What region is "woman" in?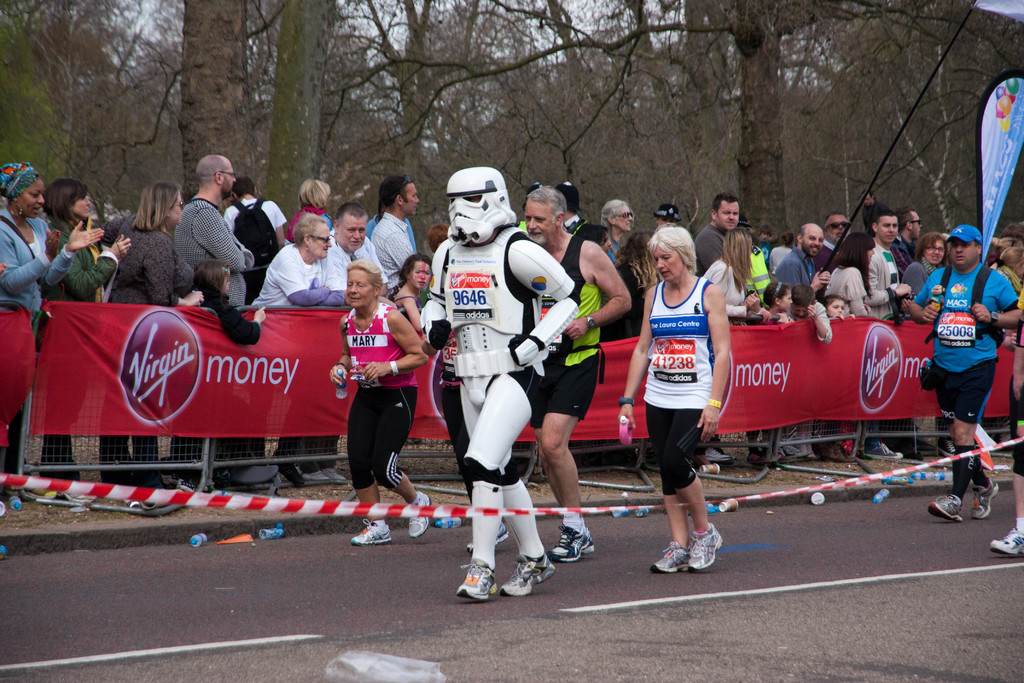
<box>609,223,658,331</box>.
